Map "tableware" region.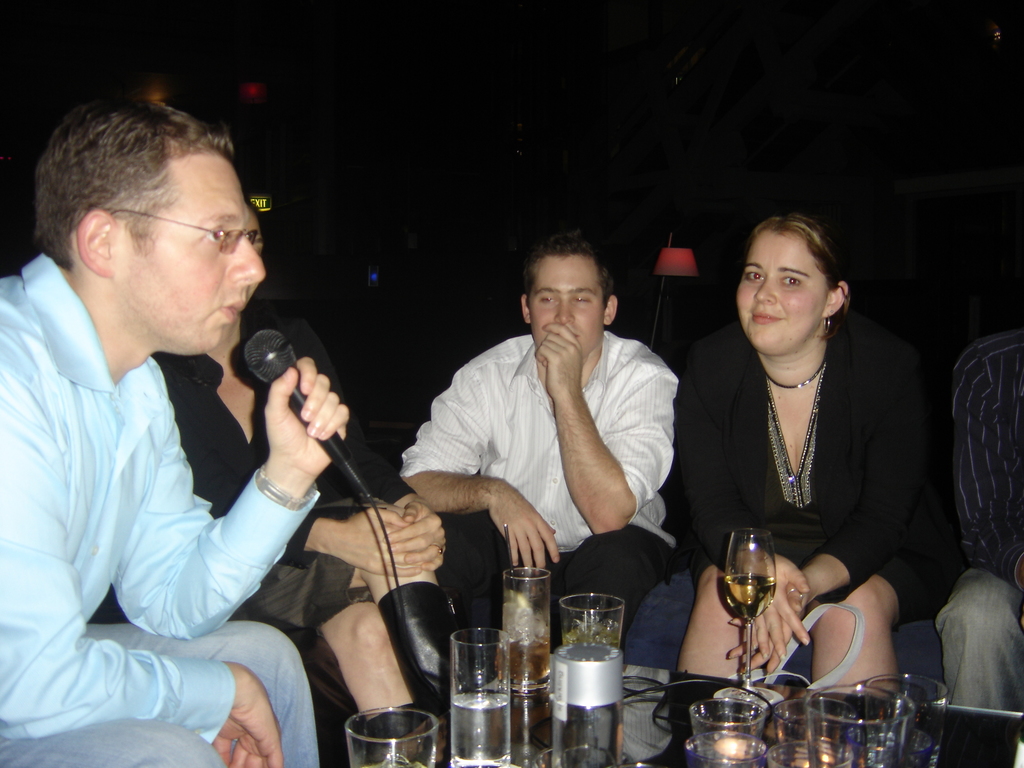
Mapped to 451/628/513/767.
